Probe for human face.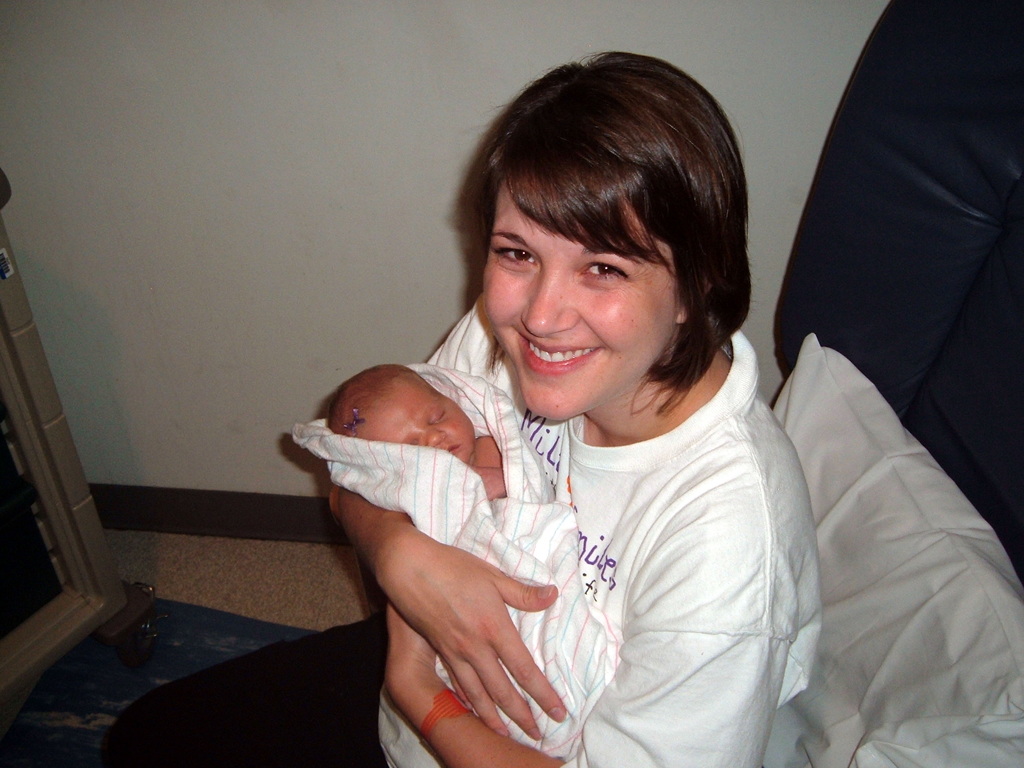
Probe result: (482,186,678,420).
